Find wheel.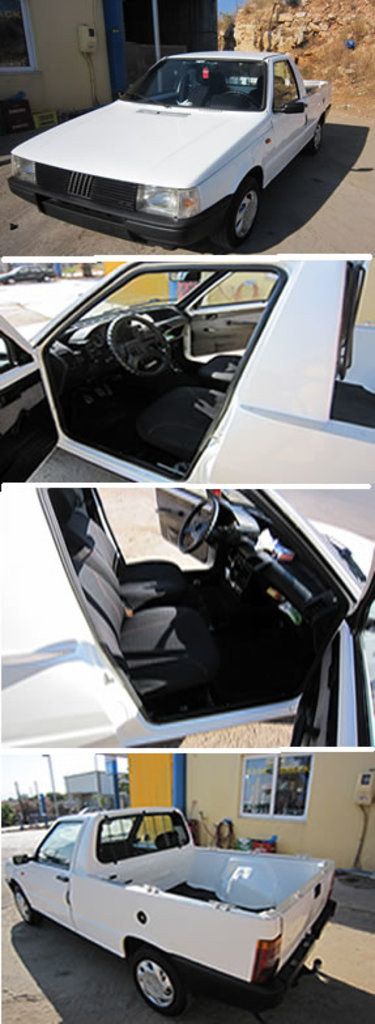
locate(12, 884, 43, 930).
